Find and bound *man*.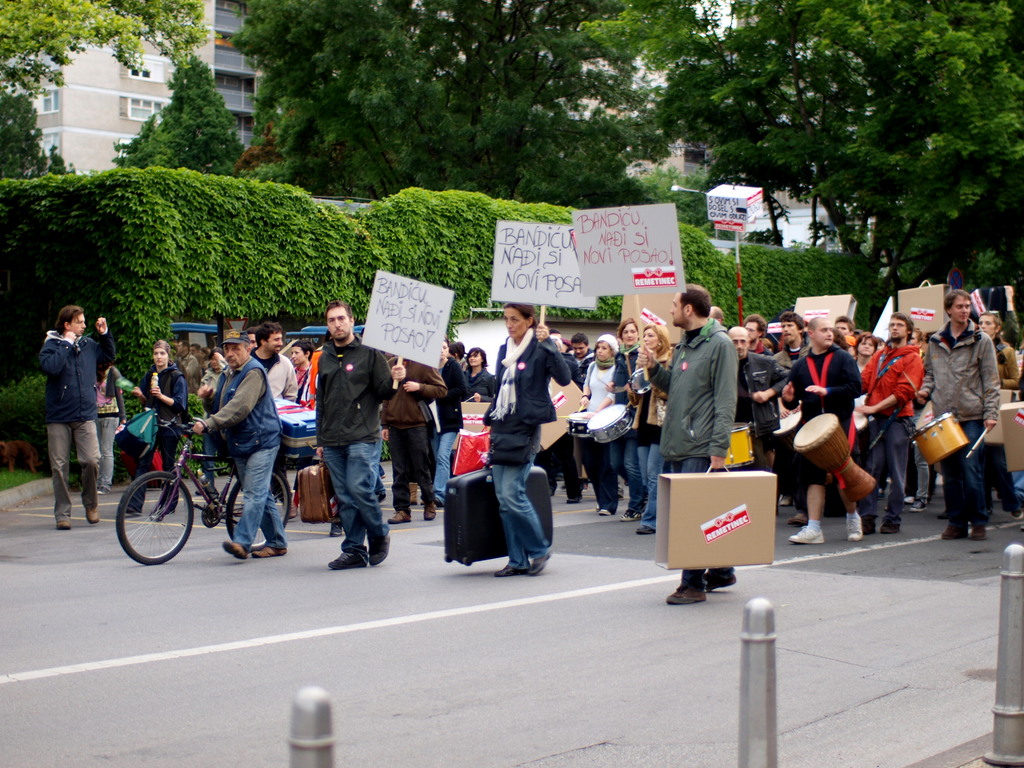
Bound: crop(254, 319, 301, 504).
